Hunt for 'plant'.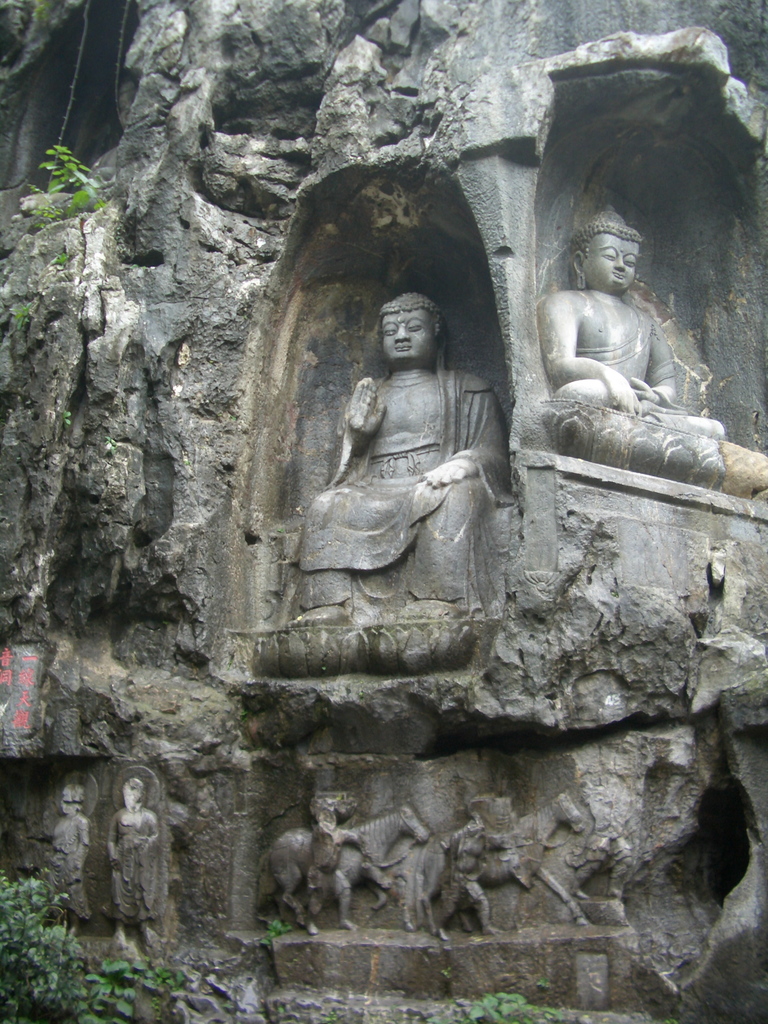
Hunted down at box(56, 249, 77, 268).
